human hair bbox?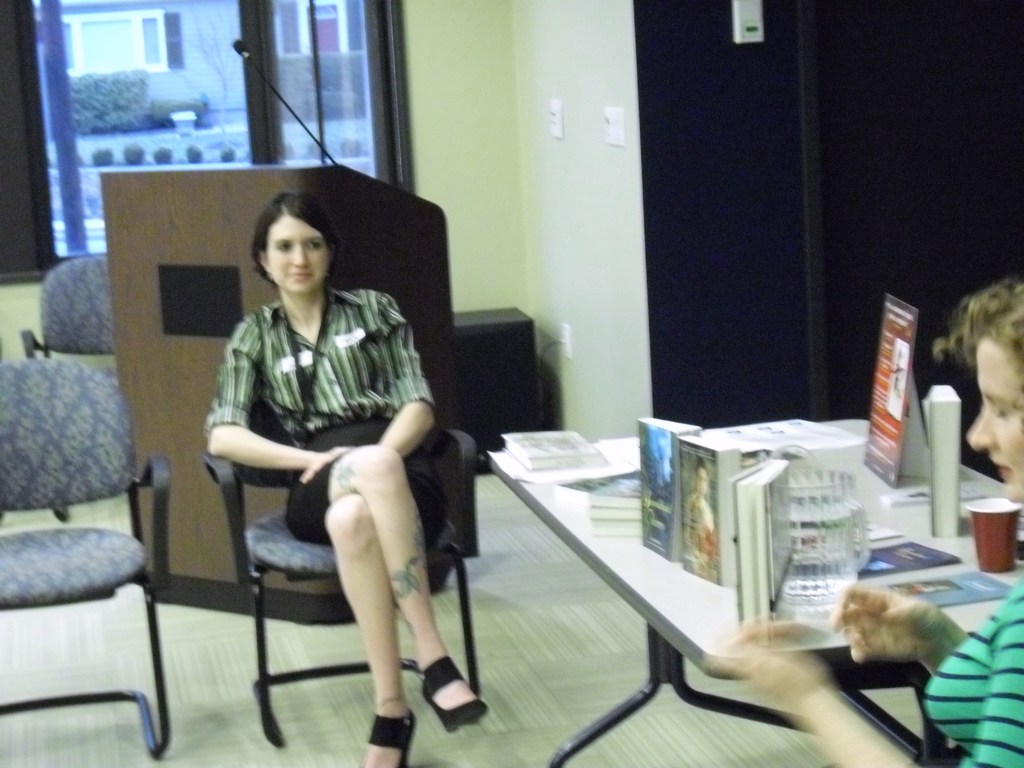
Rect(252, 195, 338, 285)
